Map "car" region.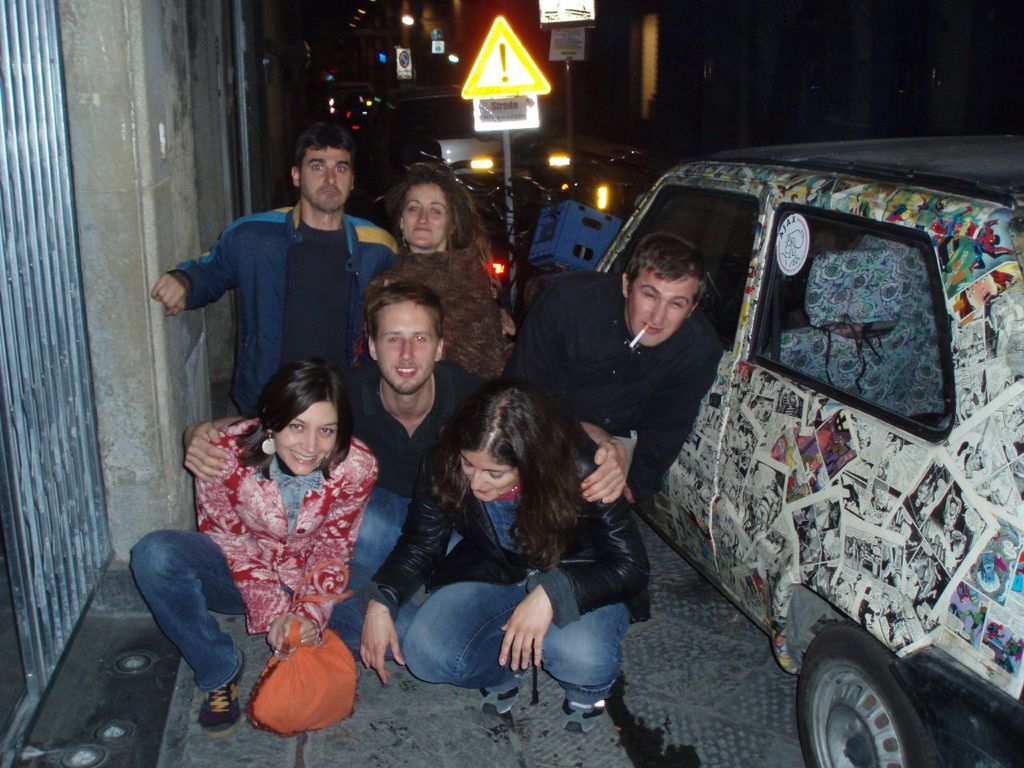
Mapped to [600,138,1023,767].
